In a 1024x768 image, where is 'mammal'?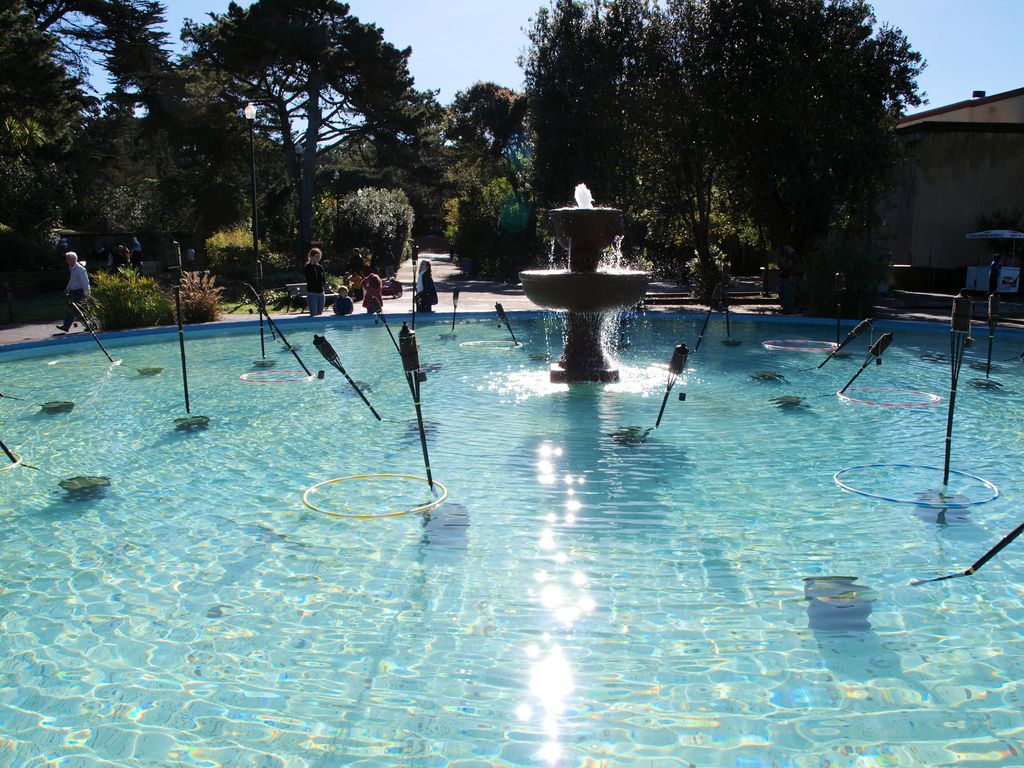
[x1=412, y1=258, x2=439, y2=315].
